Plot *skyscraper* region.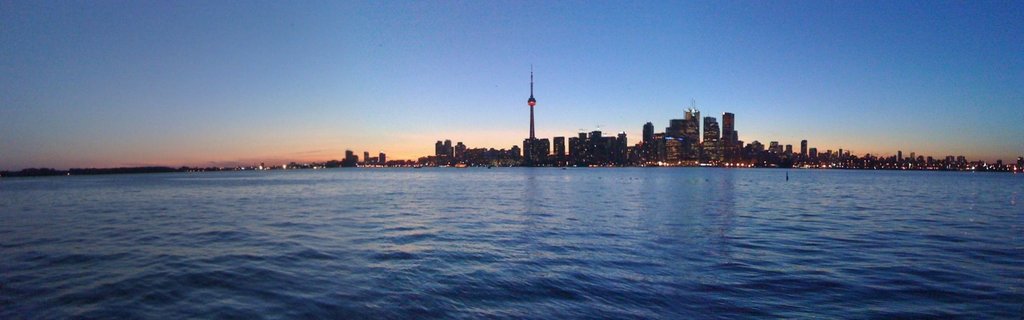
Plotted at pyautogui.locateOnScreen(896, 149, 902, 162).
